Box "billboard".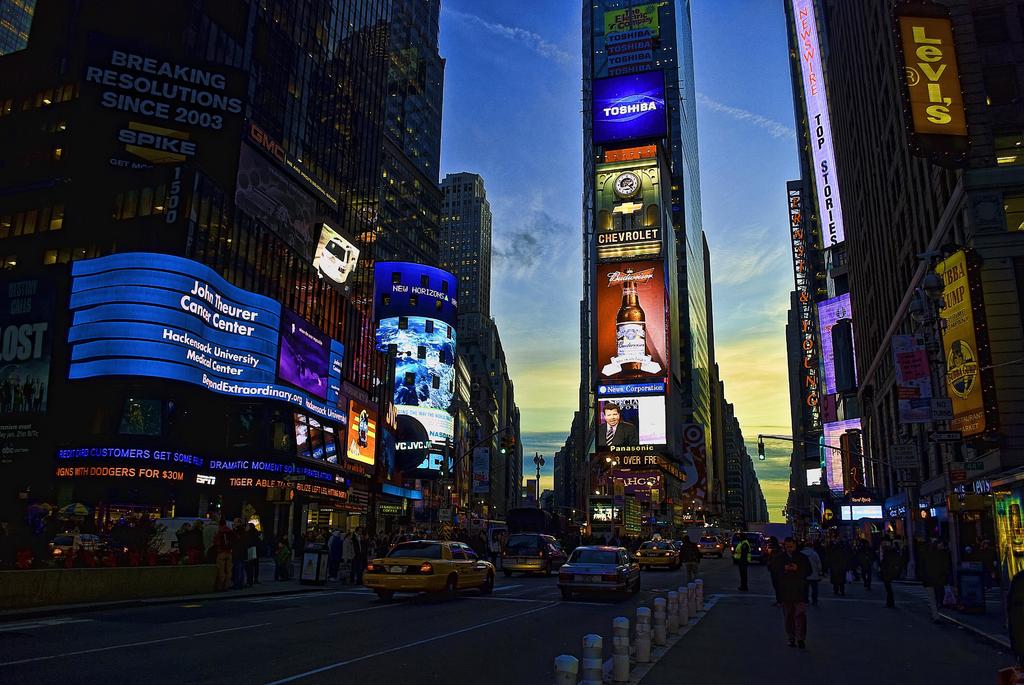
left=584, top=68, right=665, bottom=148.
